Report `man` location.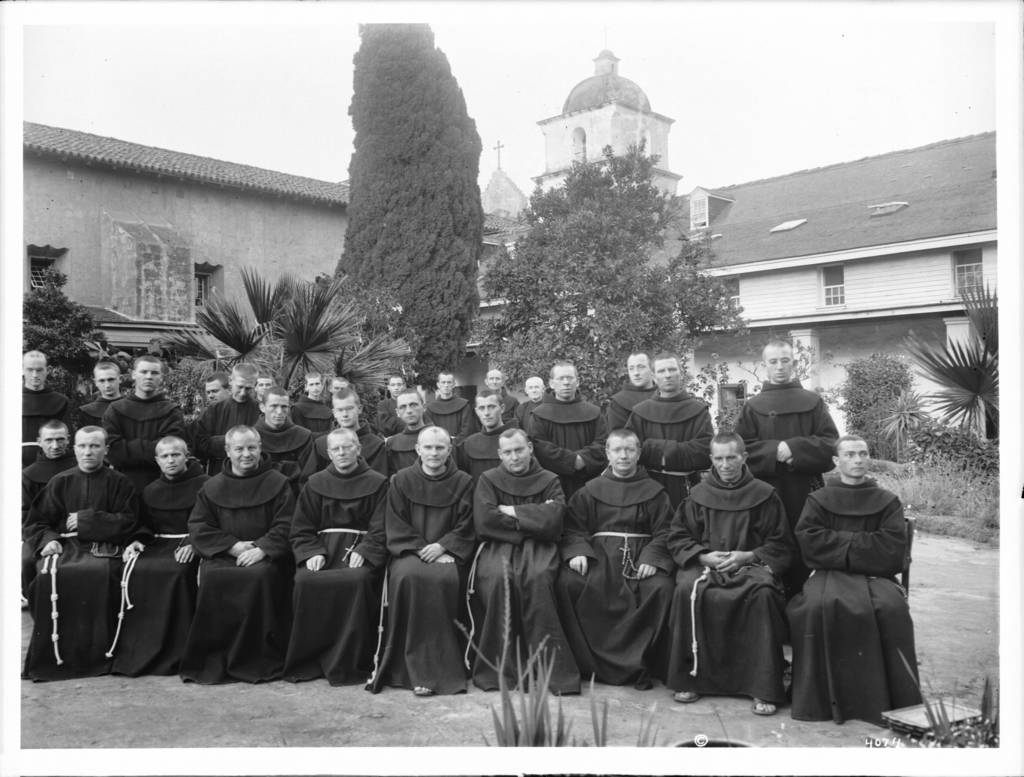
Report: [597,348,658,460].
